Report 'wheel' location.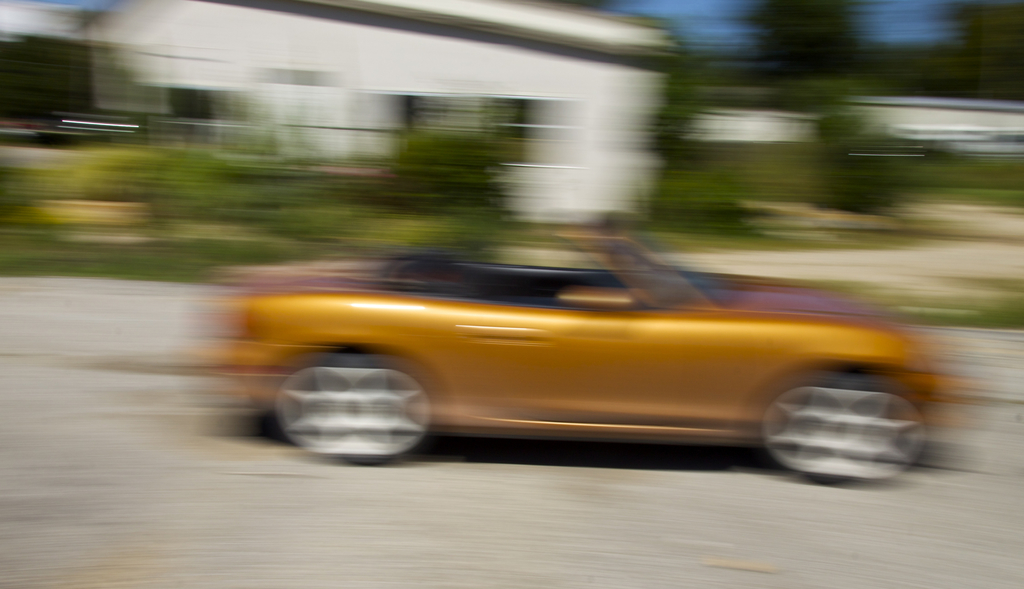
Report: x1=275 y1=354 x2=439 y2=457.
